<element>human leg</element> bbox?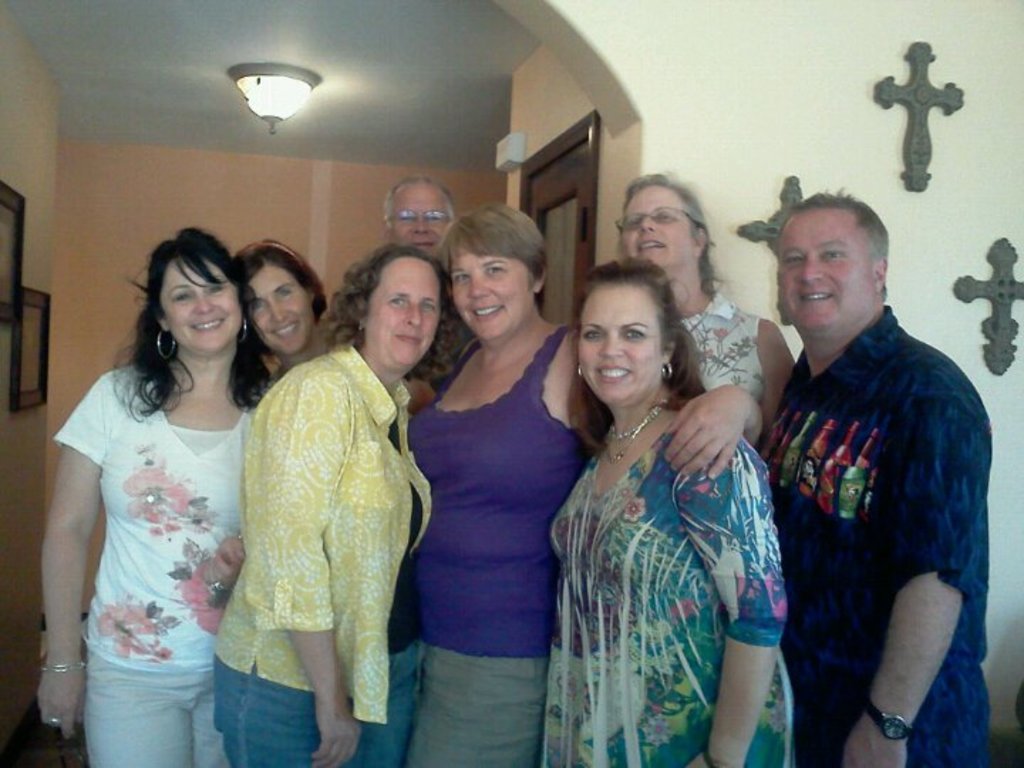
<bbox>84, 657, 219, 767</bbox>
